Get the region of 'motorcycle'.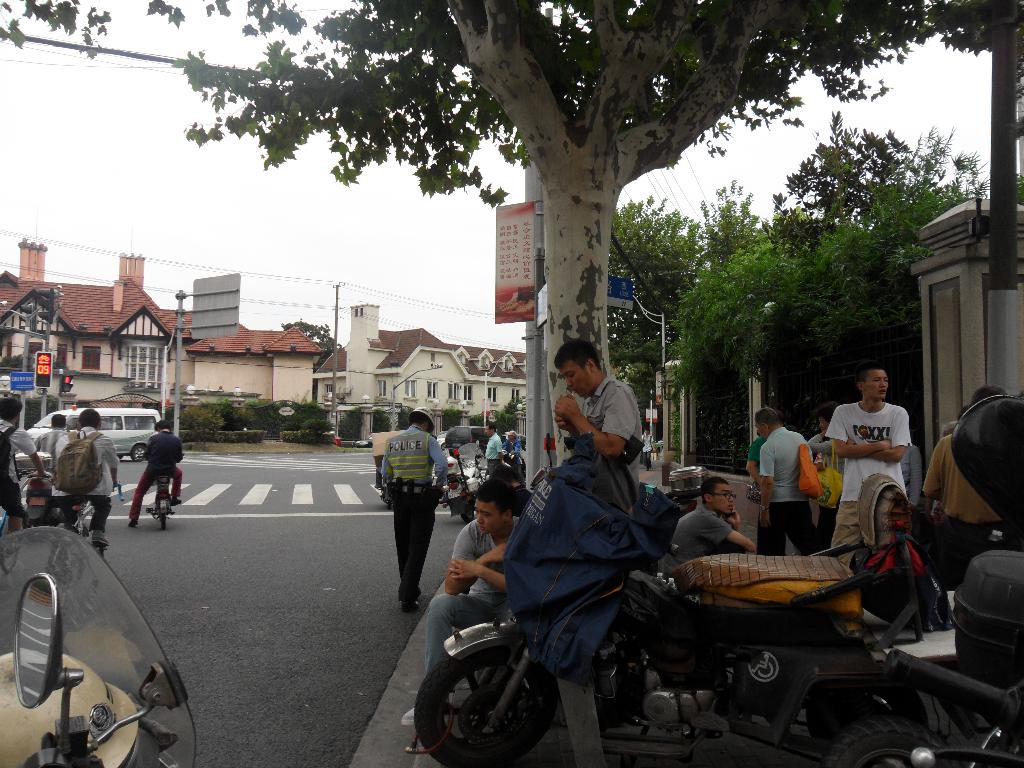
crop(440, 438, 499, 520).
